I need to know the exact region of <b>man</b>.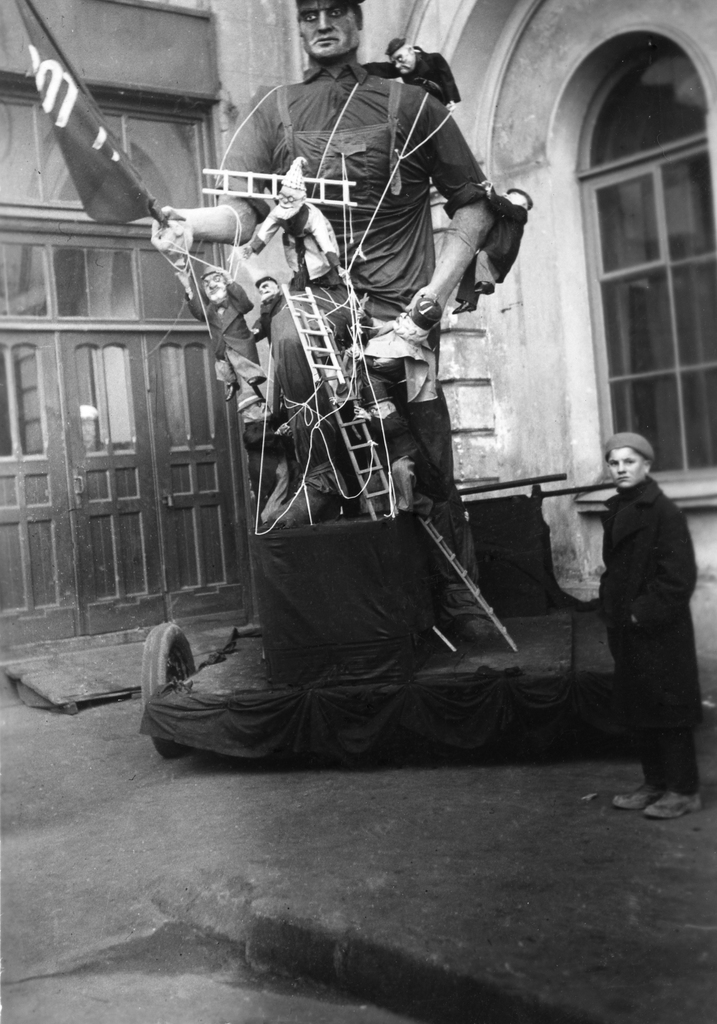
Region: (left=451, top=182, right=536, bottom=317).
